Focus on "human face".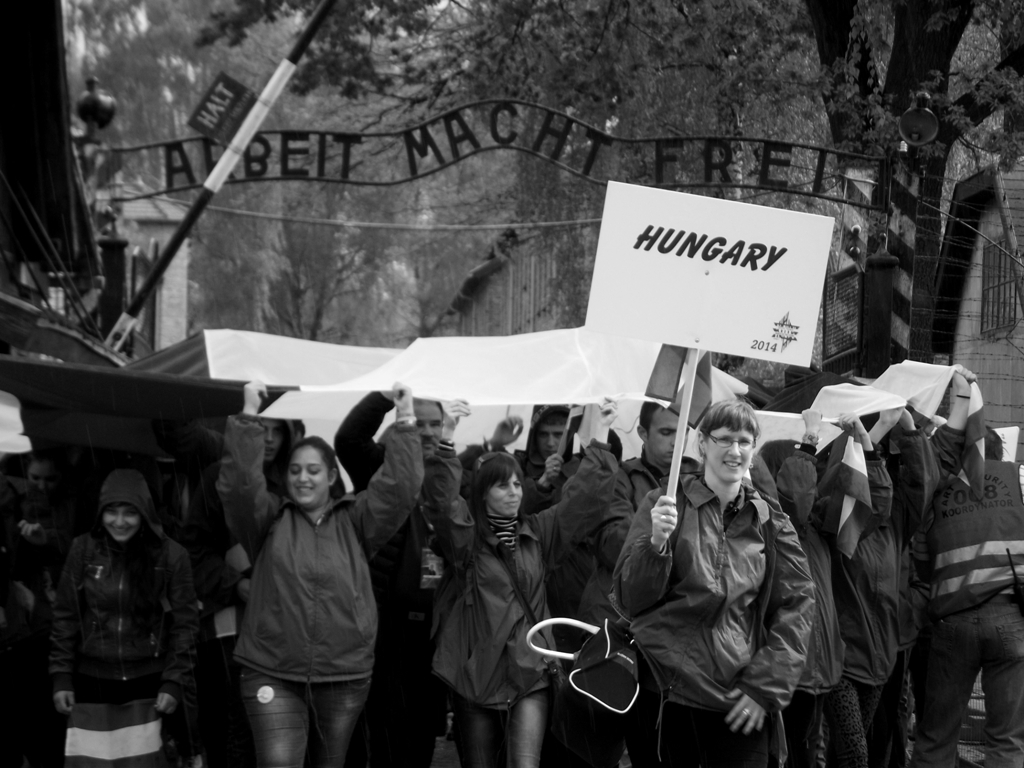
Focused at 487,473,522,516.
